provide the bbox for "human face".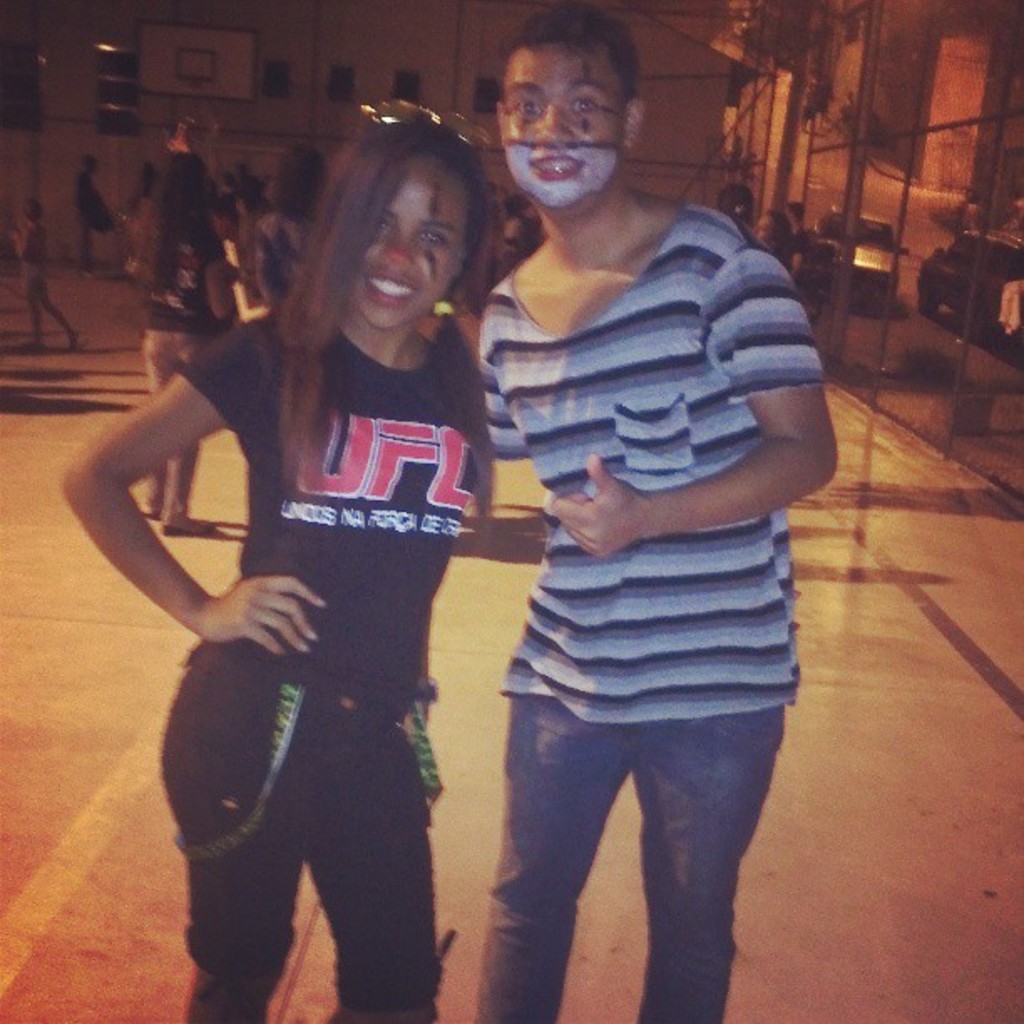
[350,149,470,330].
